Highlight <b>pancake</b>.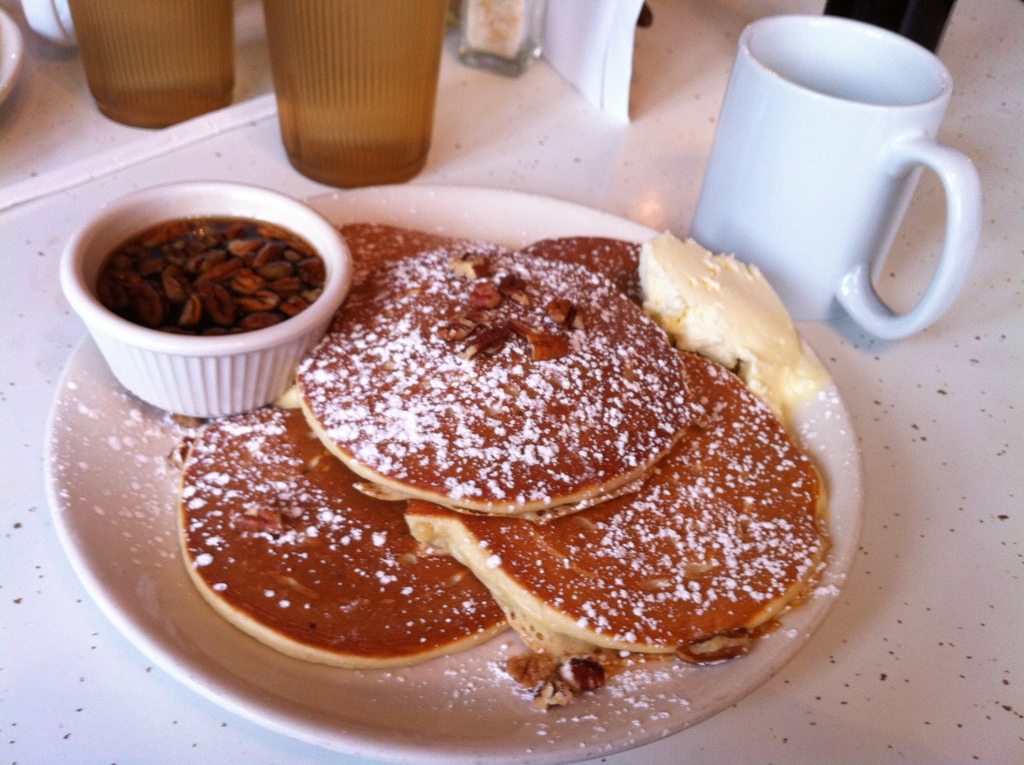
Highlighted region: 173, 401, 500, 675.
